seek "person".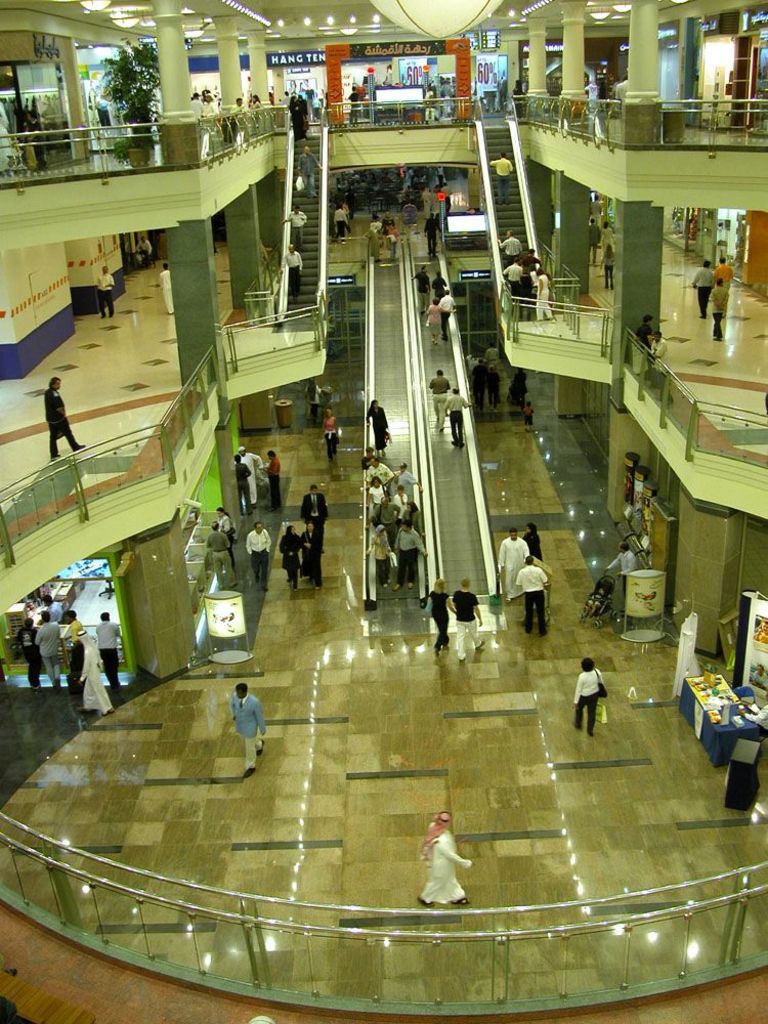
select_region(355, 450, 431, 590).
